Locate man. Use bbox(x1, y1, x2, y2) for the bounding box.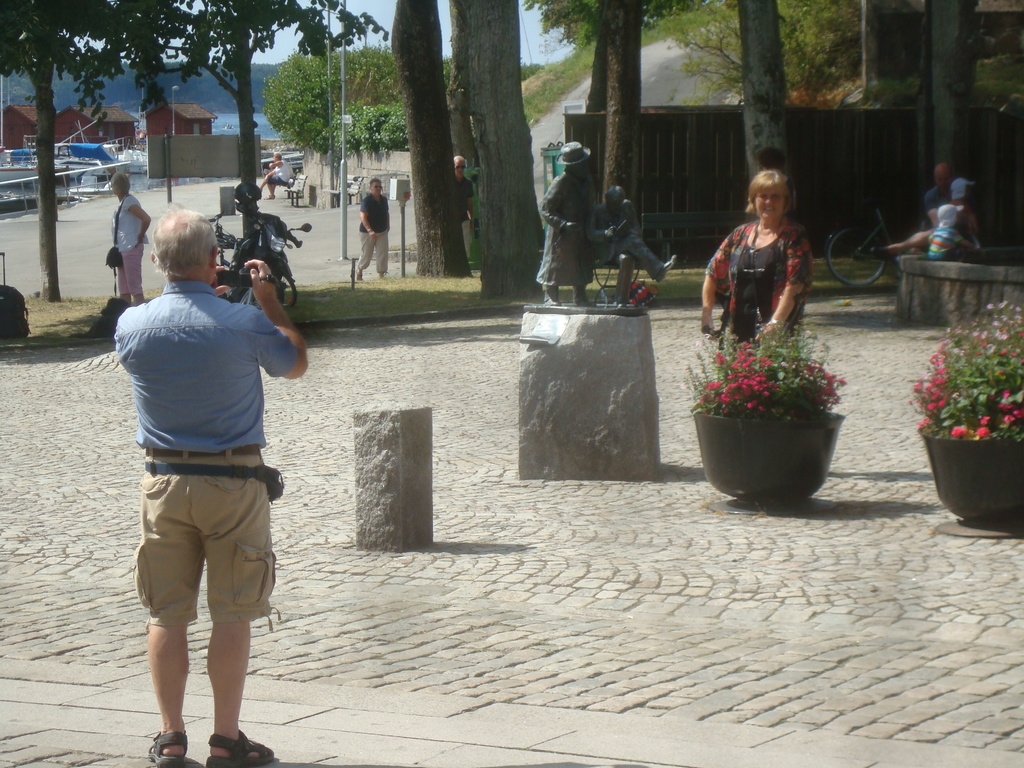
bbox(922, 159, 957, 219).
